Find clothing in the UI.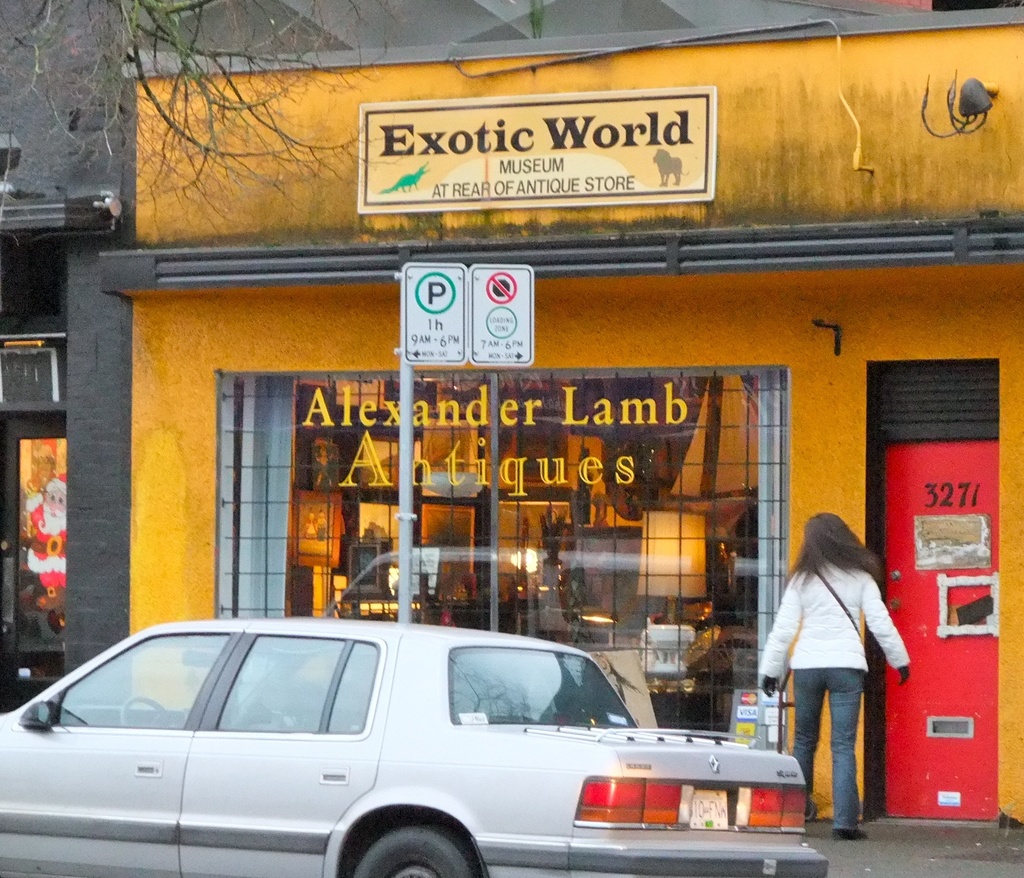
UI element at 761 534 898 809.
